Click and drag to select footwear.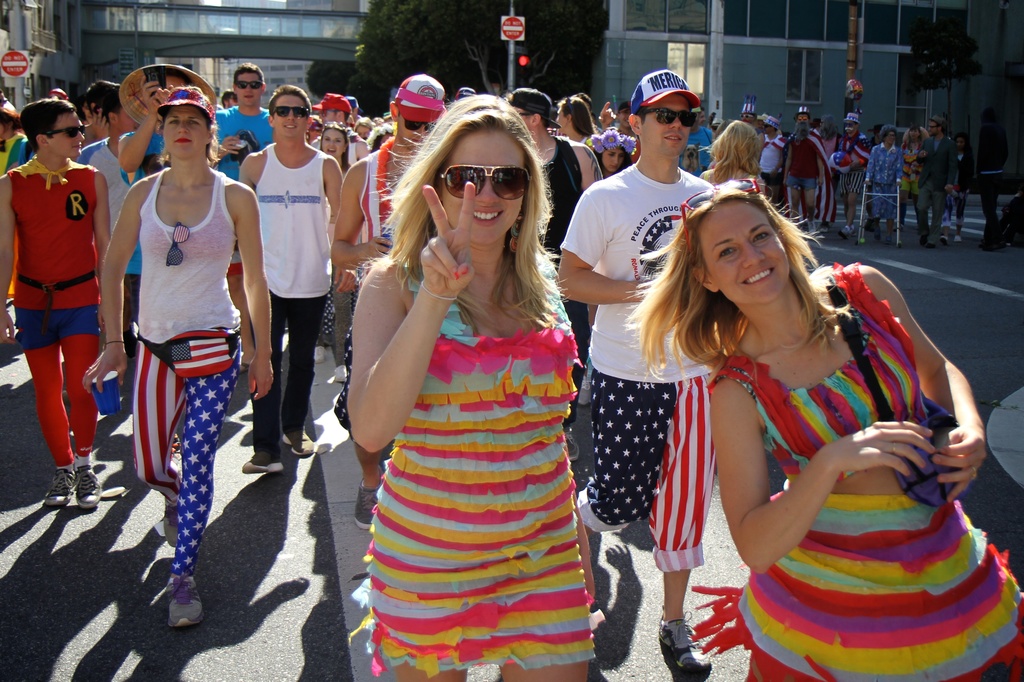
Selection: (316, 345, 326, 364).
